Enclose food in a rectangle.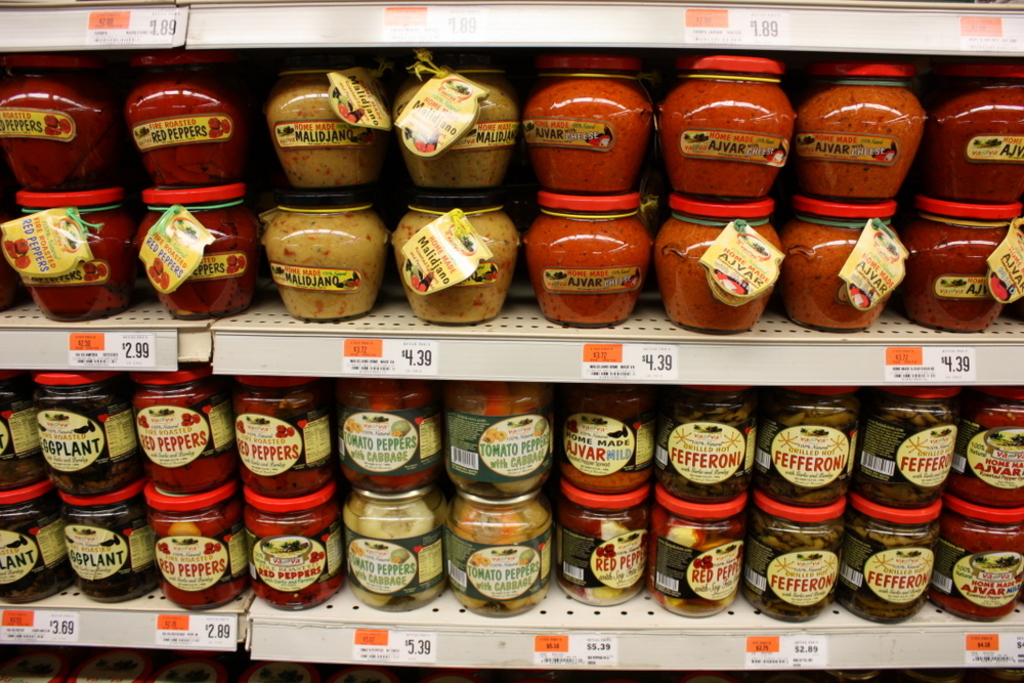
BBox(337, 382, 440, 492).
